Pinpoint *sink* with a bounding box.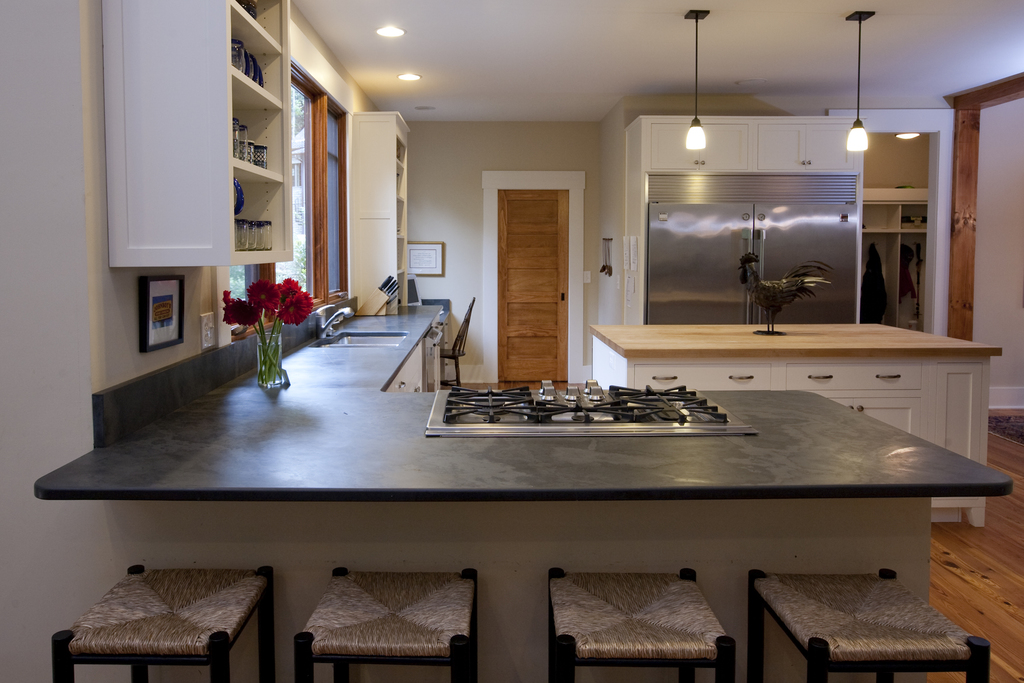
[304,302,410,353].
